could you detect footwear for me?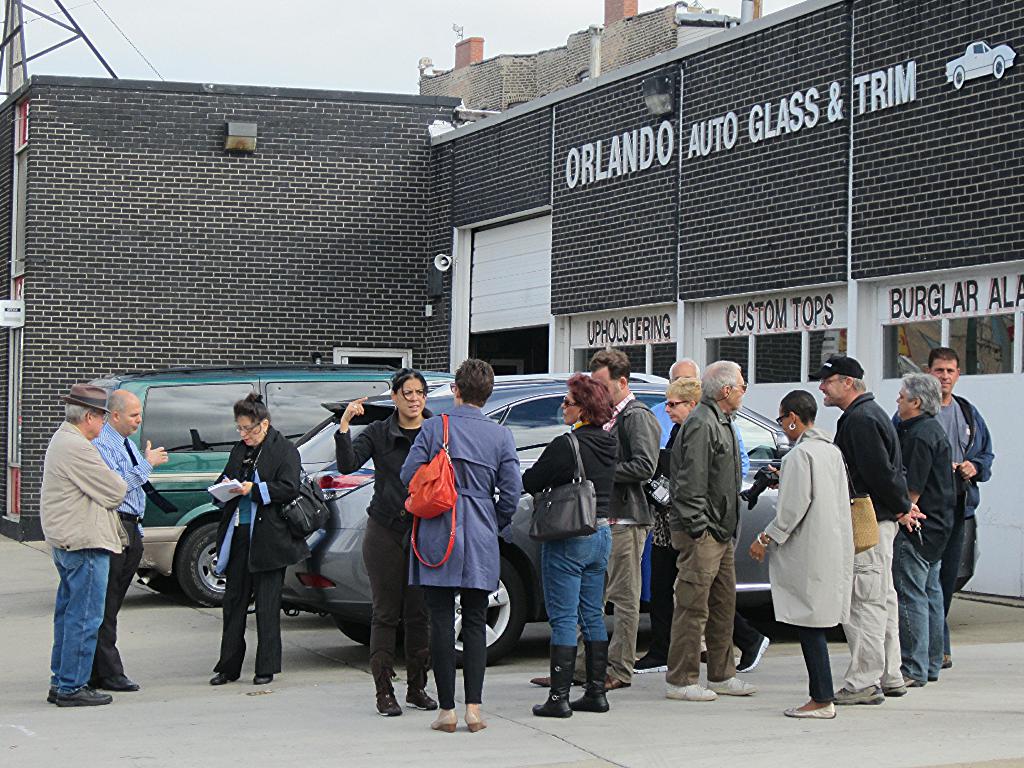
Detection result: {"left": 534, "top": 673, "right": 550, "bottom": 685}.
